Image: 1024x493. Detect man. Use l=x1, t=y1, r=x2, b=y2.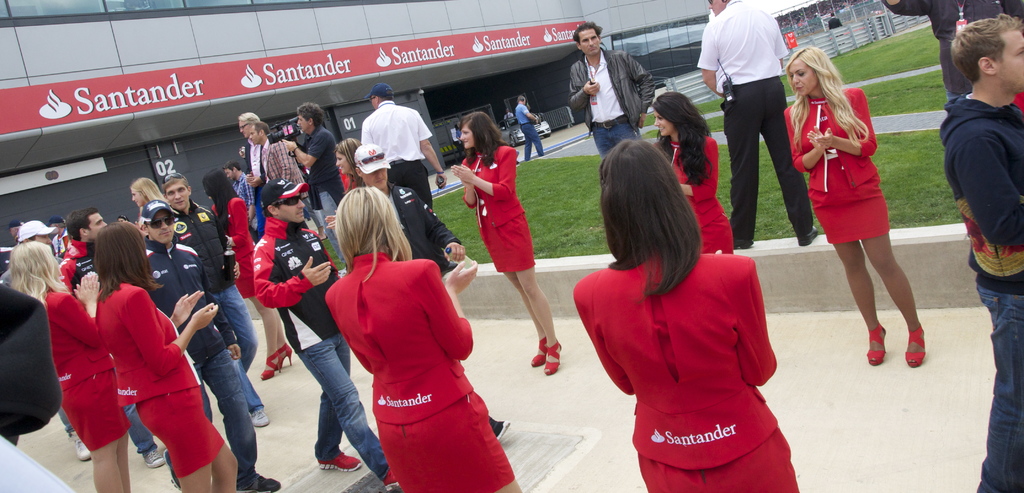
l=356, t=138, r=449, b=301.
